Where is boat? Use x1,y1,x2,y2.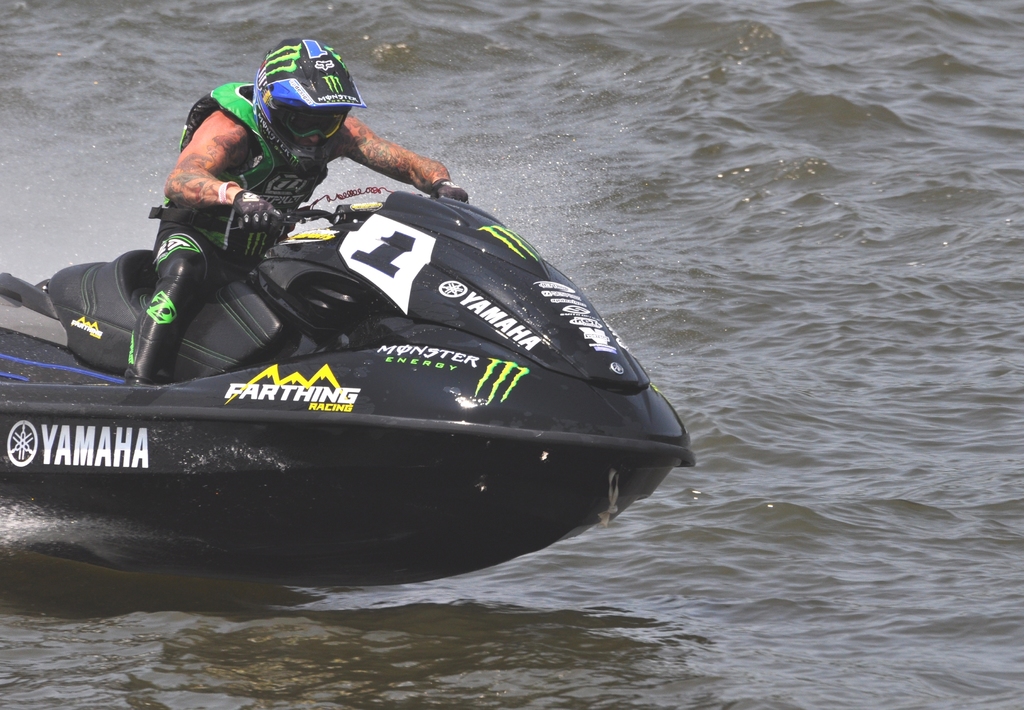
15,149,748,565.
